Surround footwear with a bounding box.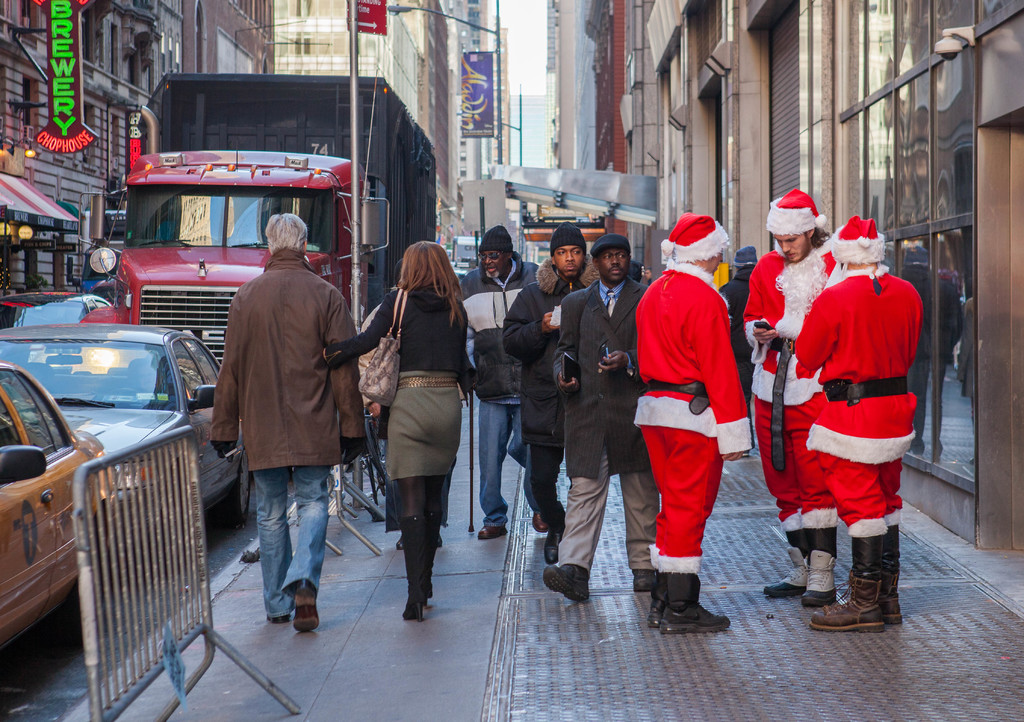
(825, 544, 908, 635).
